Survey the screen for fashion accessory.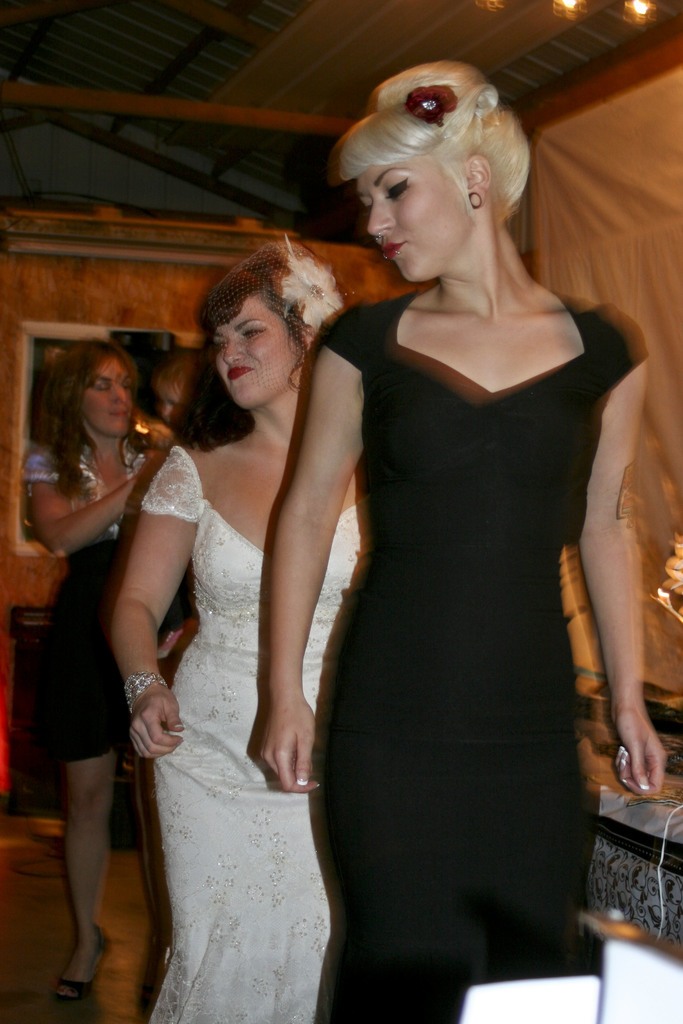
Survey found: {"x1": 283, "y1": 232, "x2": 343, "y2": 328}.
